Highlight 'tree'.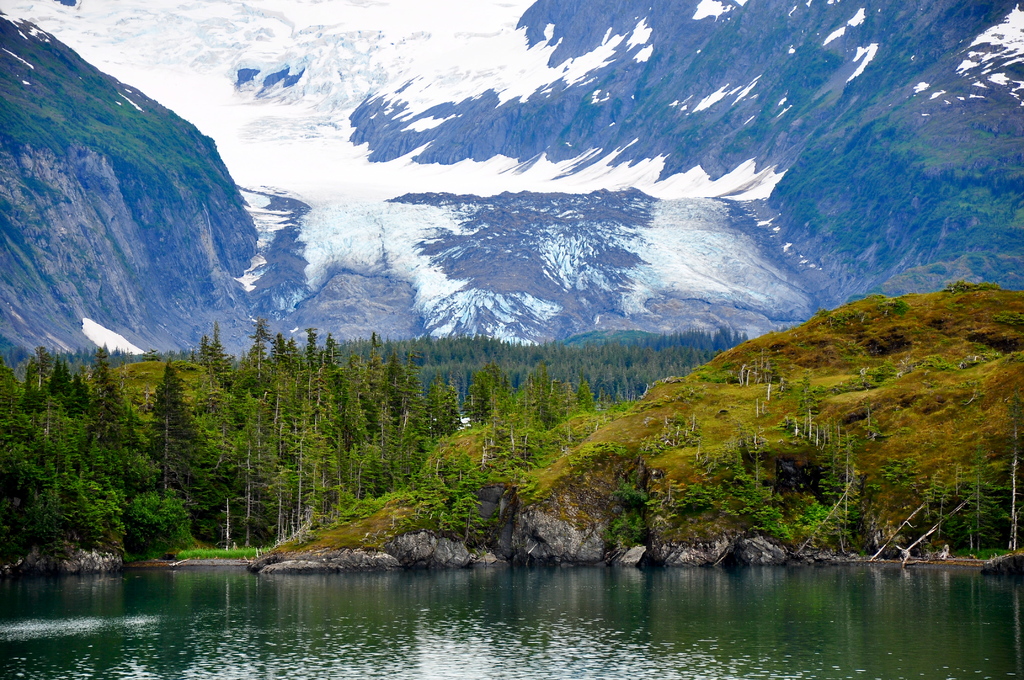
Highlighted region: 211, 319, 238, 376.
